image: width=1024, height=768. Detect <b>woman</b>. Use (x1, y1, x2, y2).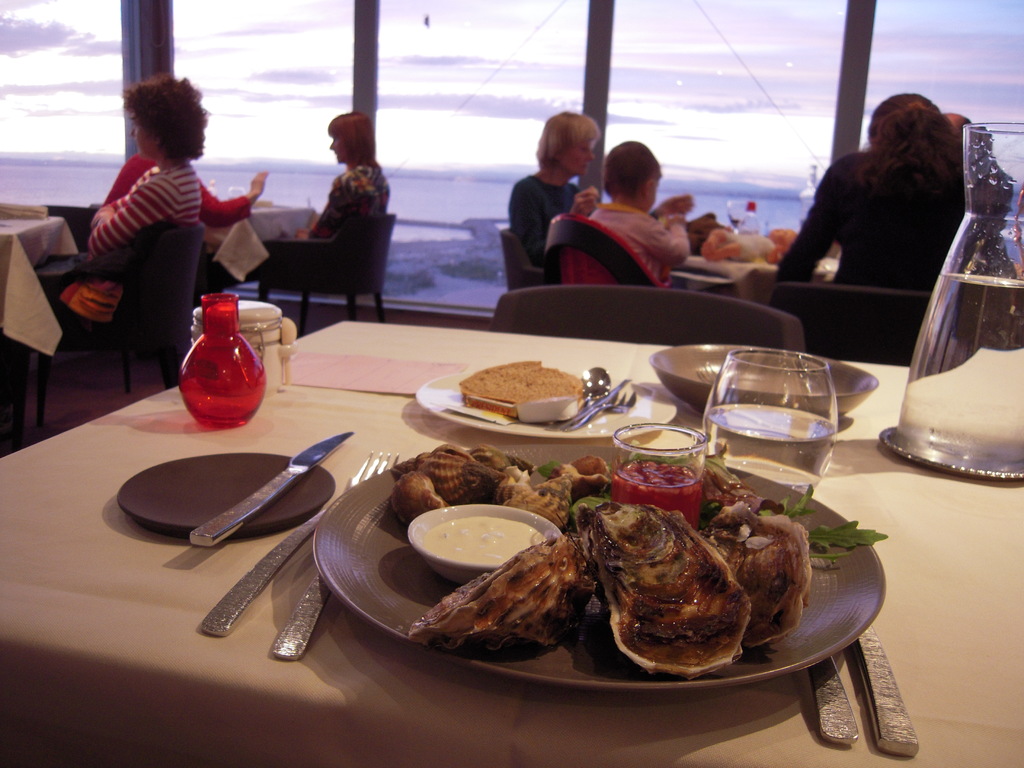
(277, 111, 389, 238).
